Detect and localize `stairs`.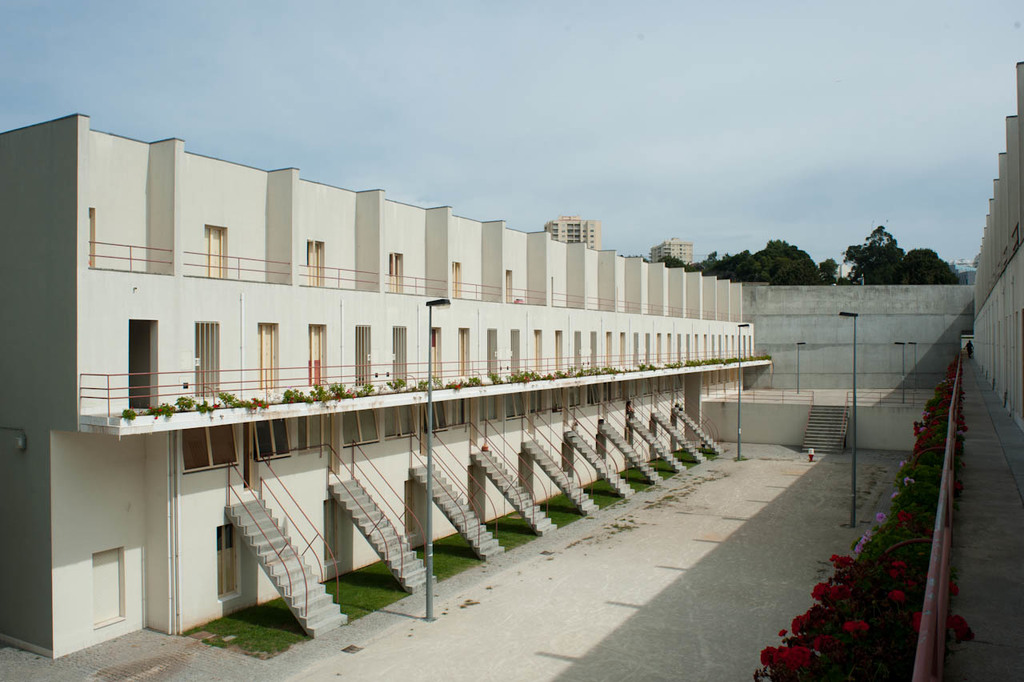
Localized at crop(221, 496, 345, 636).
